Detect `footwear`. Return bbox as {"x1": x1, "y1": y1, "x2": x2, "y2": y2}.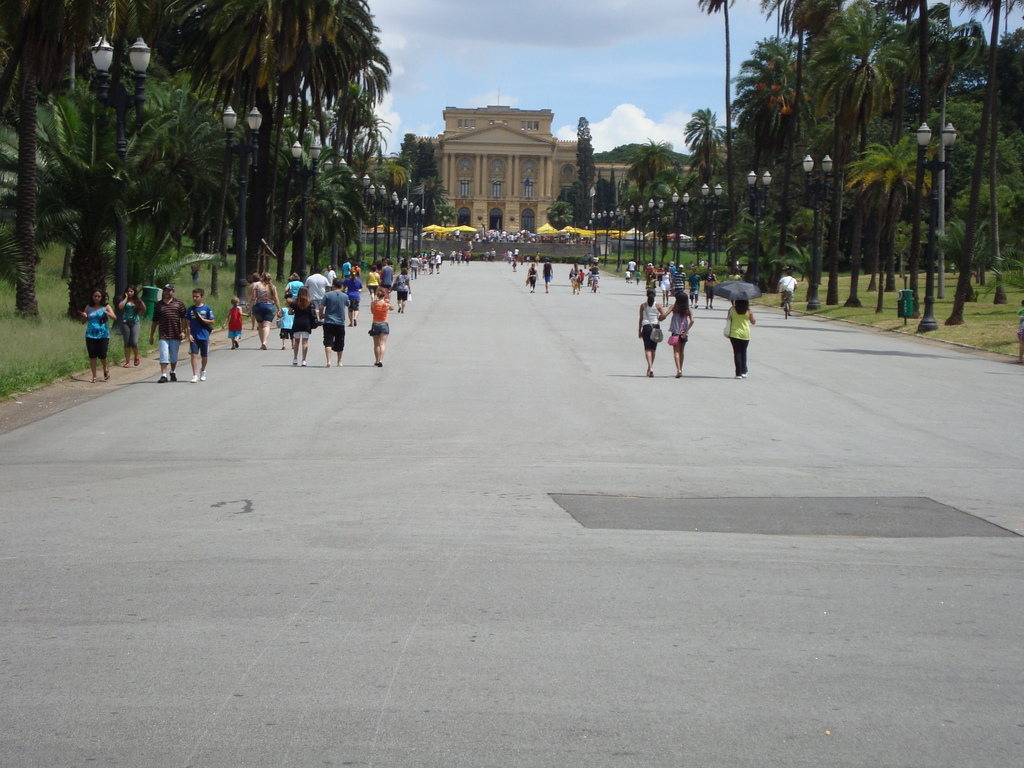
{"x1": 643, "y1": 364, "x2": 652, "y2": 378}.
